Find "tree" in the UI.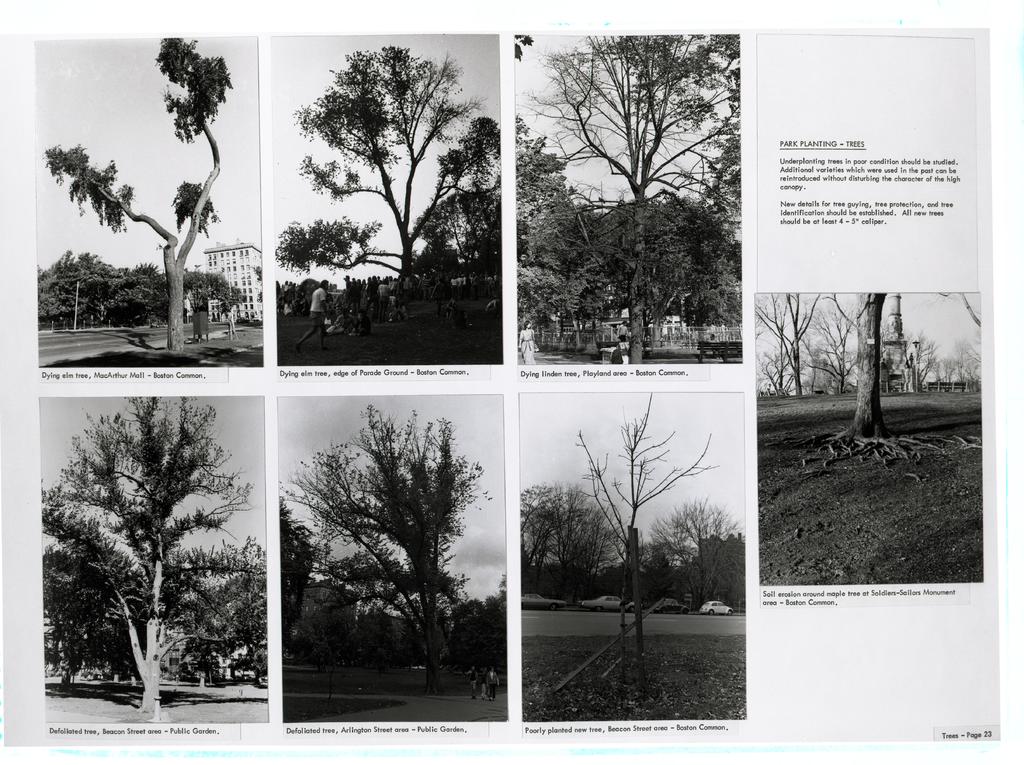
UI element at [x1=750, y1=289, x2=806, y2=388].
